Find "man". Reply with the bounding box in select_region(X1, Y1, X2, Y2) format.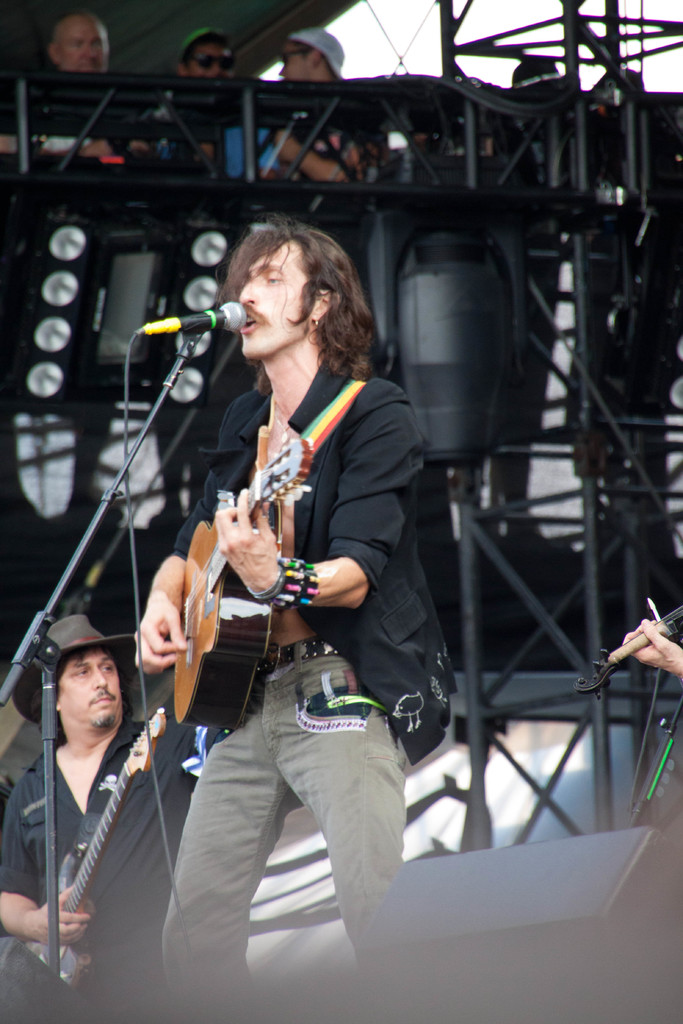
select_region(132, 223, 458, 1023).
